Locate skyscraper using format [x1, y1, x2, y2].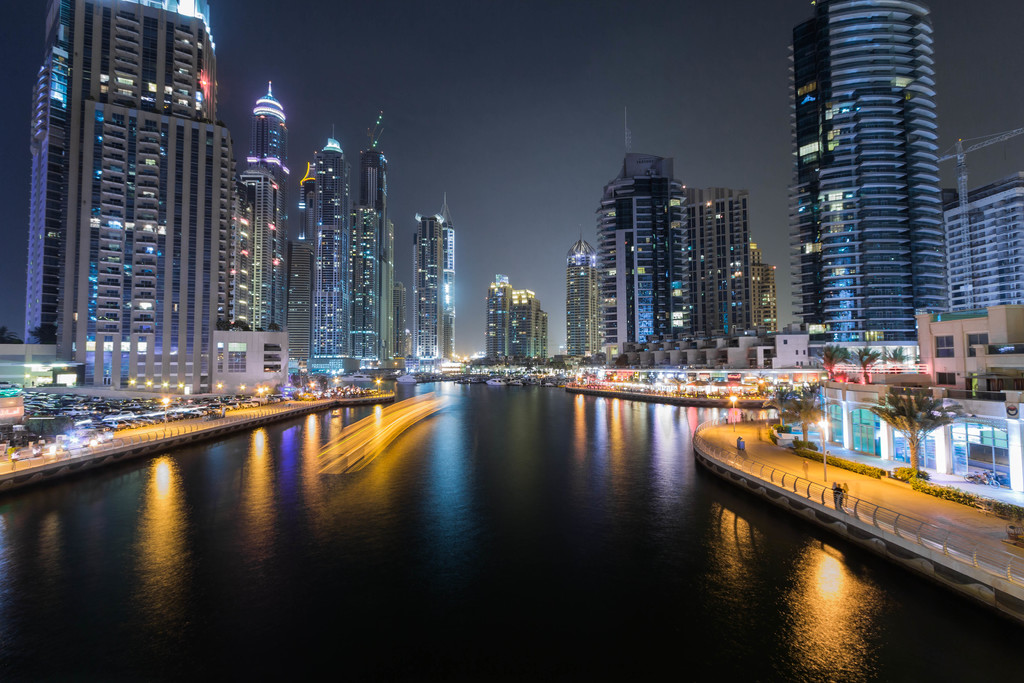
[29, 0, 211, 401].
